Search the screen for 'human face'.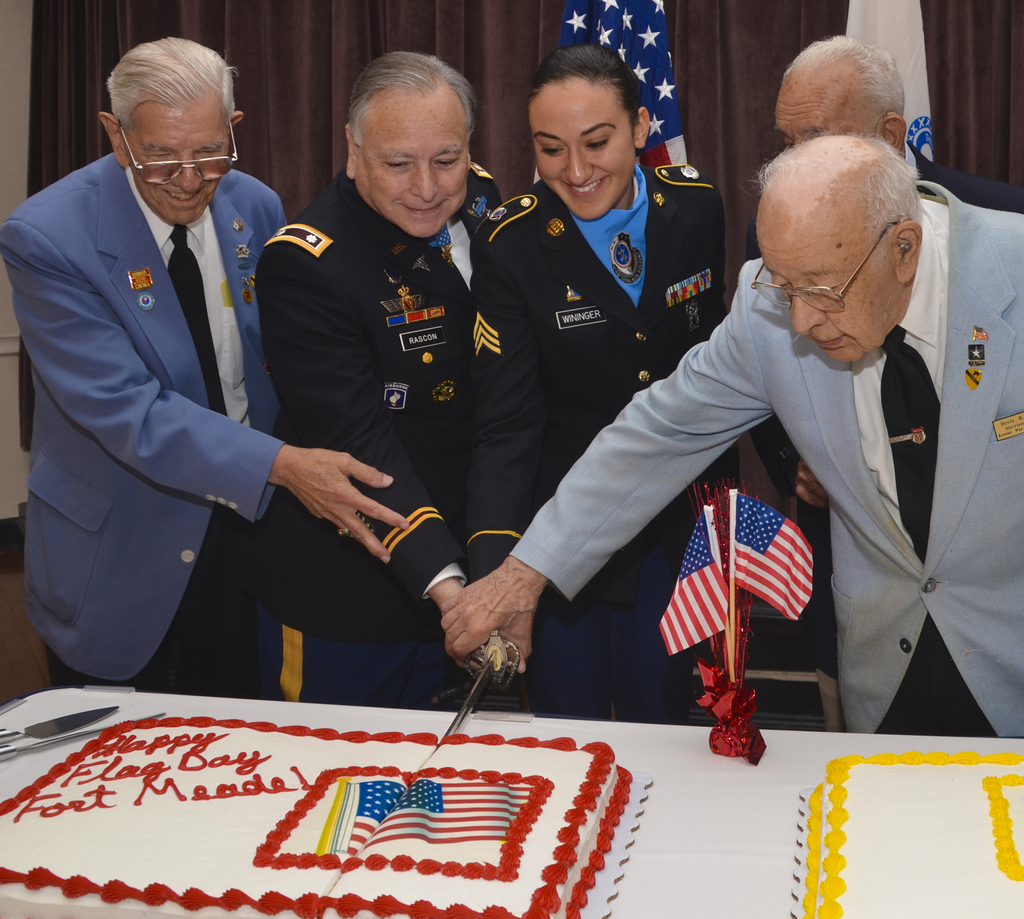
Found at (x1=775, y1=74, x2=885, y2=148).
